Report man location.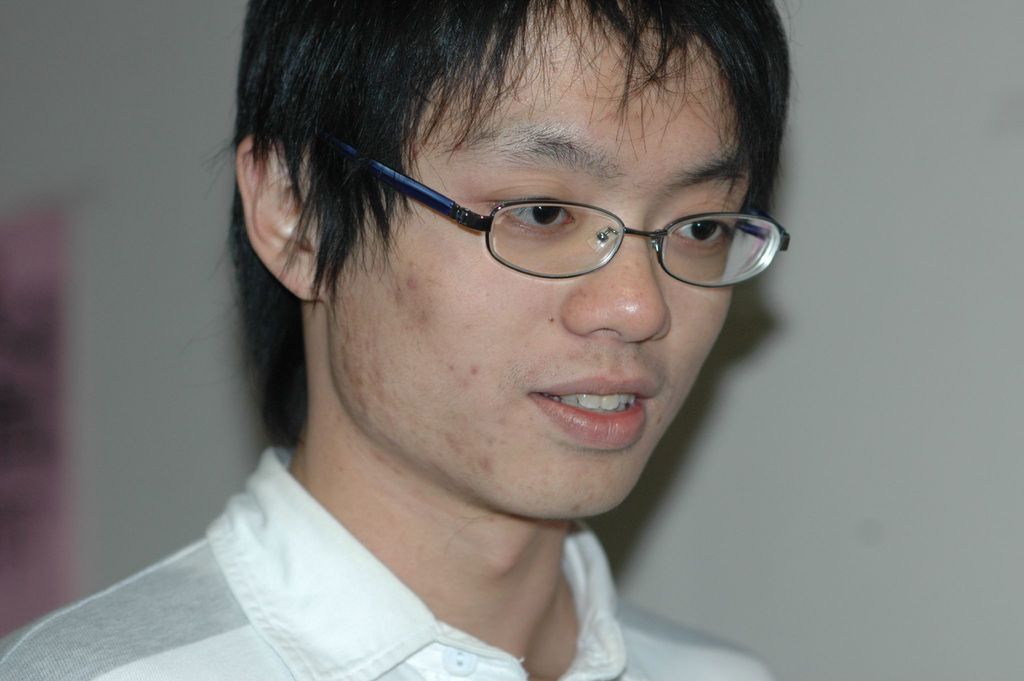
Report: [x1=38, y1=0, x2=844, y2=678].
